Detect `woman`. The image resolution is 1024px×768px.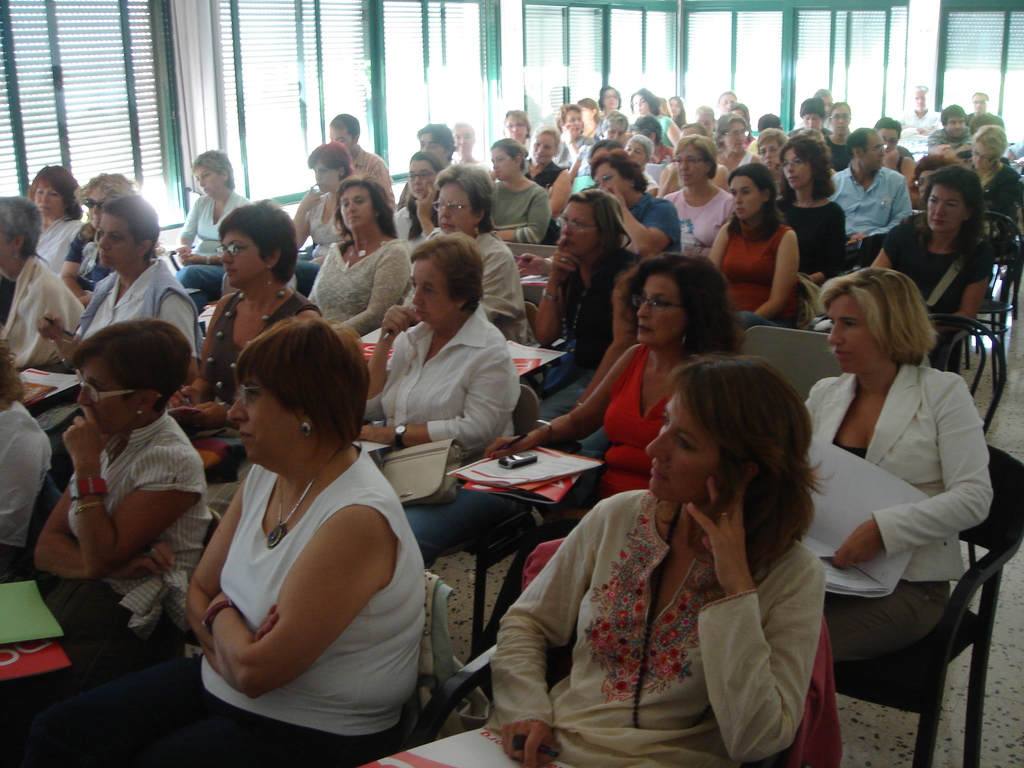
<bbox>364, 233, 520, 552</bbox>.
